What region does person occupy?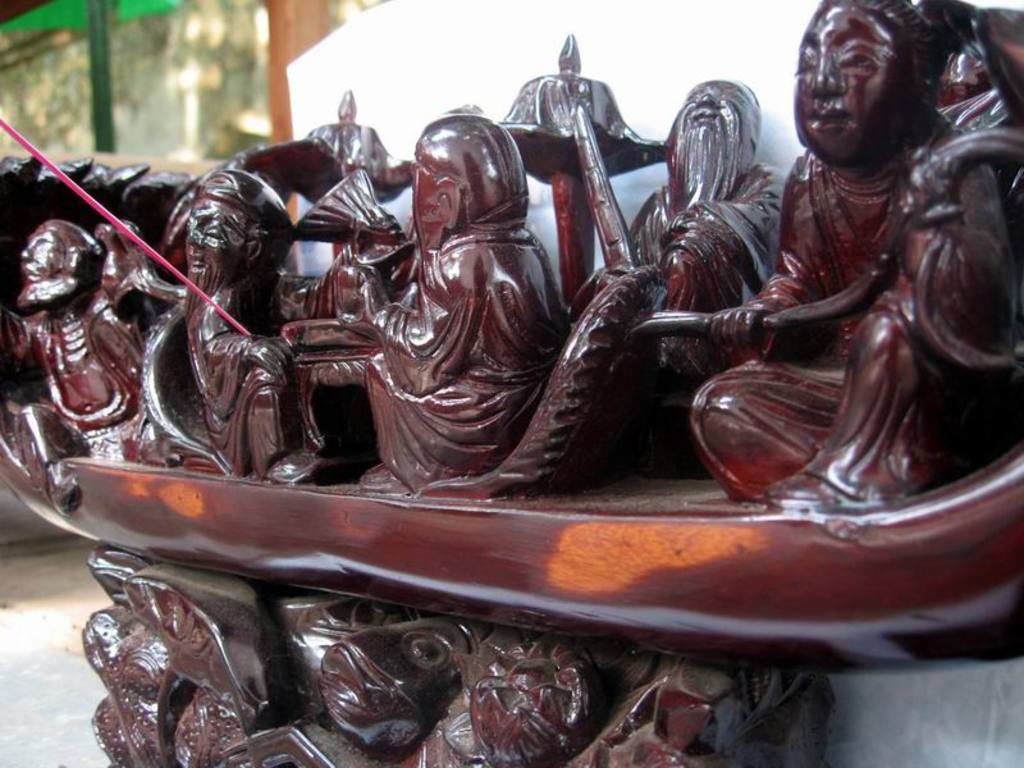
box(333, 111, 575, 493).
